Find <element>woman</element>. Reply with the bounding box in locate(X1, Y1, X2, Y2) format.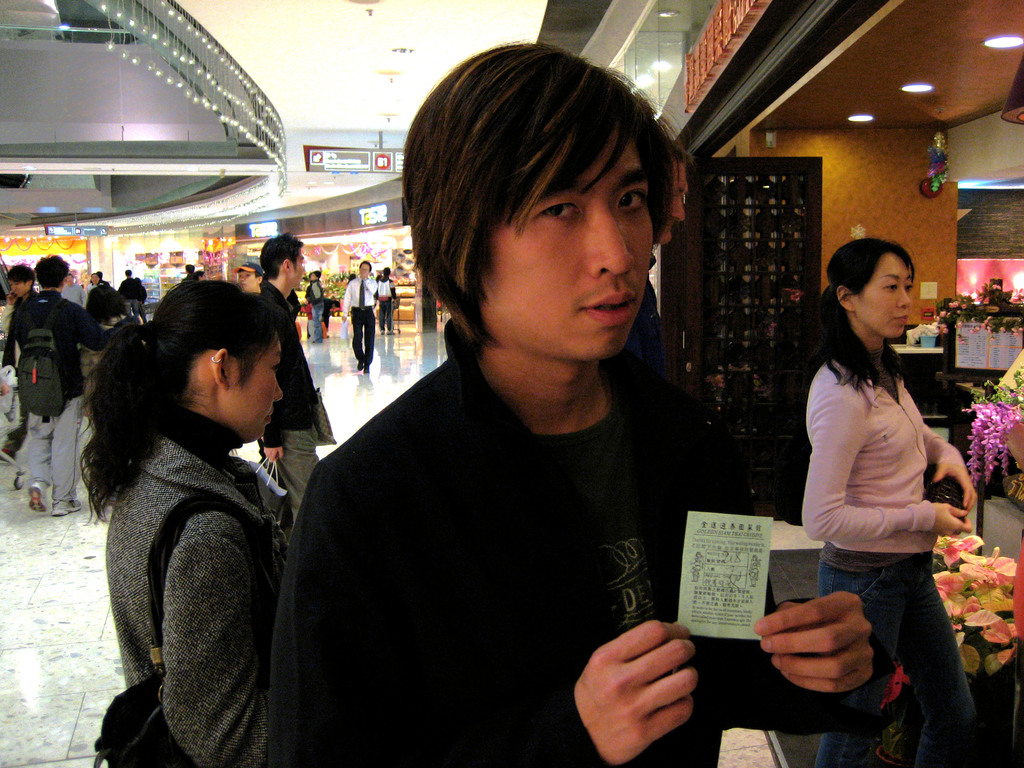
locate(81, 285, 131, 419).
